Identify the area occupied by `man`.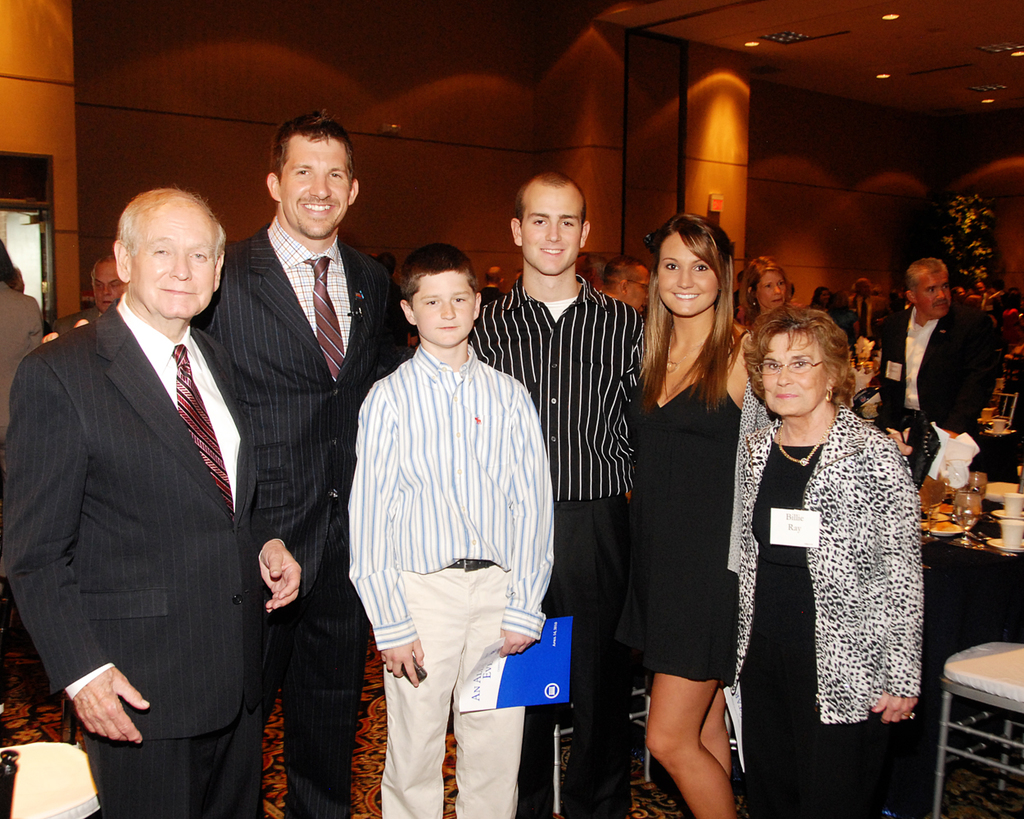
Area: {"x1": 0, "y1": 186, "x2": 306, "y2": 818}.
